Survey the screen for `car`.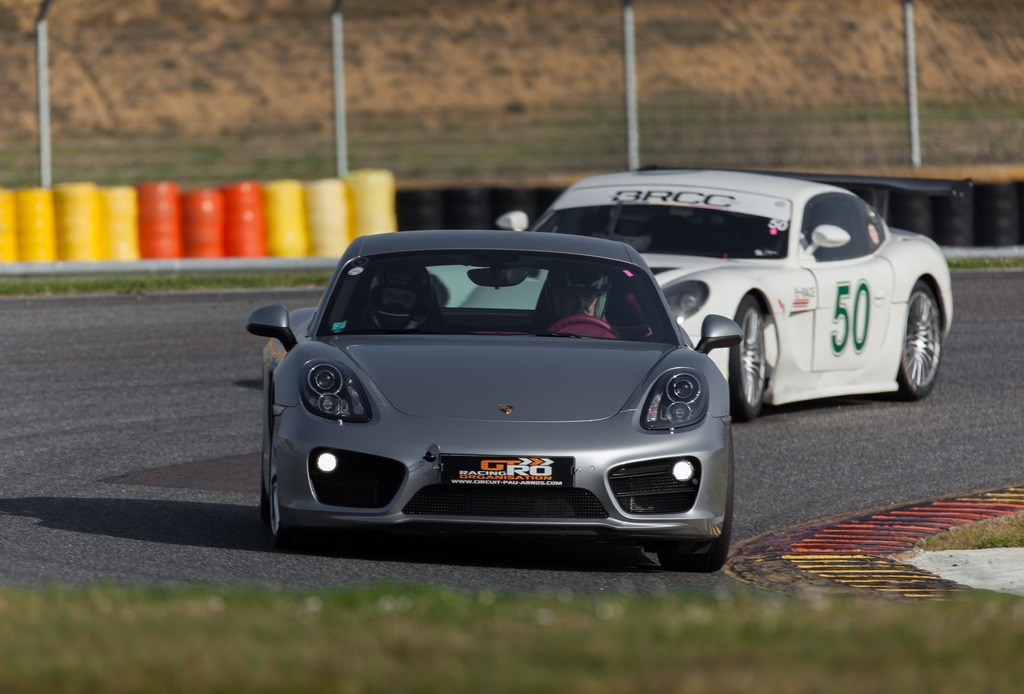
Survey found: <bbox>461, 165, 955, 425</bbox>.
